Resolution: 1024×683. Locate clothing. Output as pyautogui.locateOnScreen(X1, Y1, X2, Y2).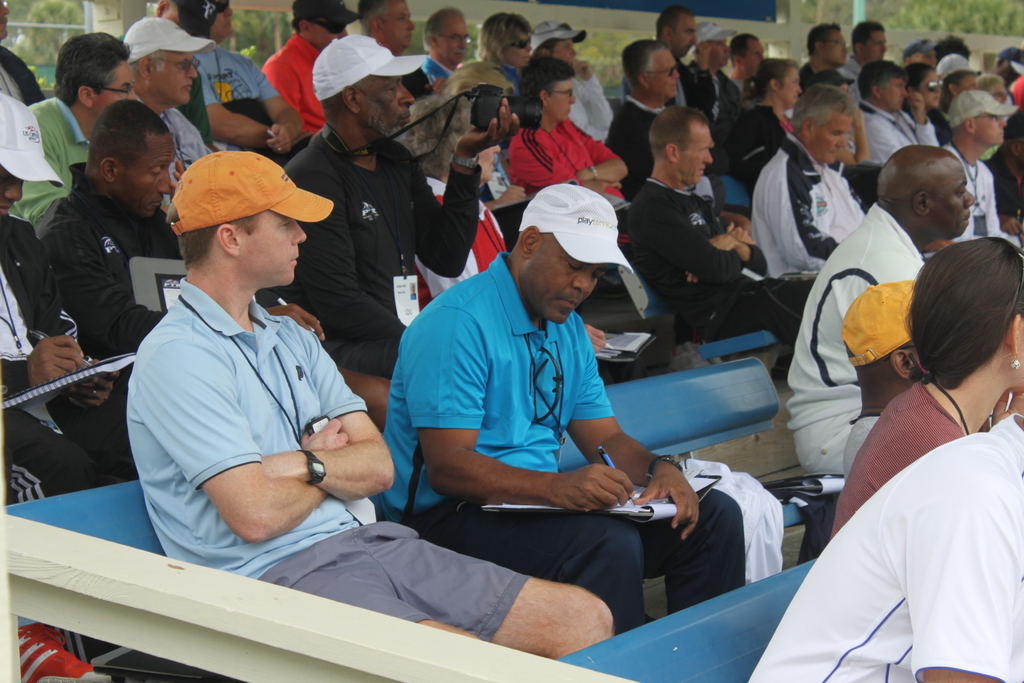
pyautogui.locateOnScreen(744, 132, 870, 277).
